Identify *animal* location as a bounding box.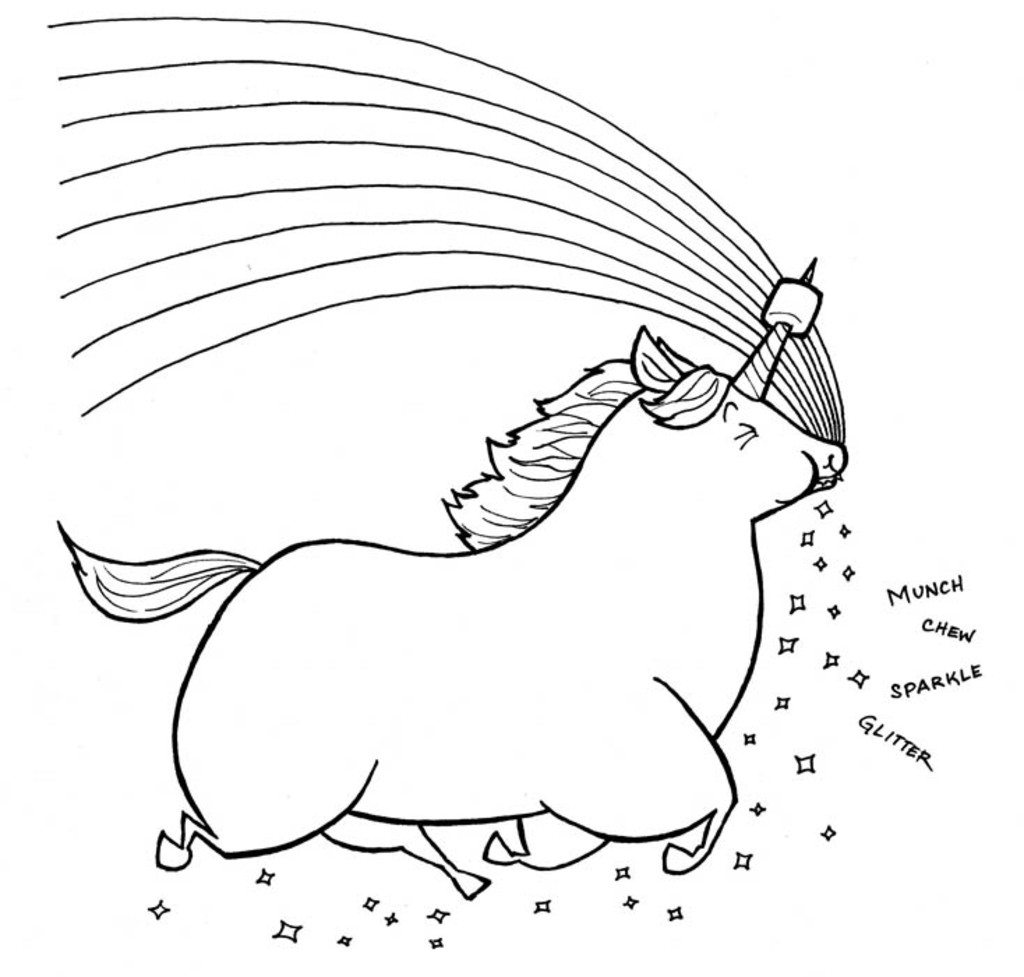
rect(56, 325, 857, 902).
